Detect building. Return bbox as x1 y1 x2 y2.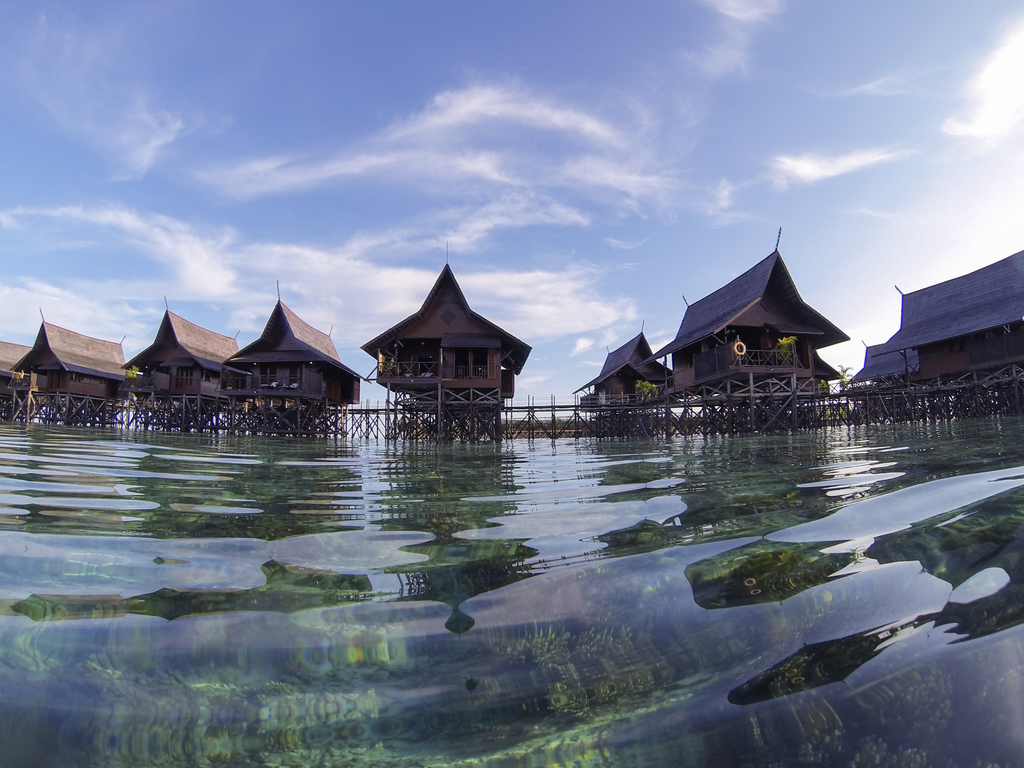
125 305 241 389.
